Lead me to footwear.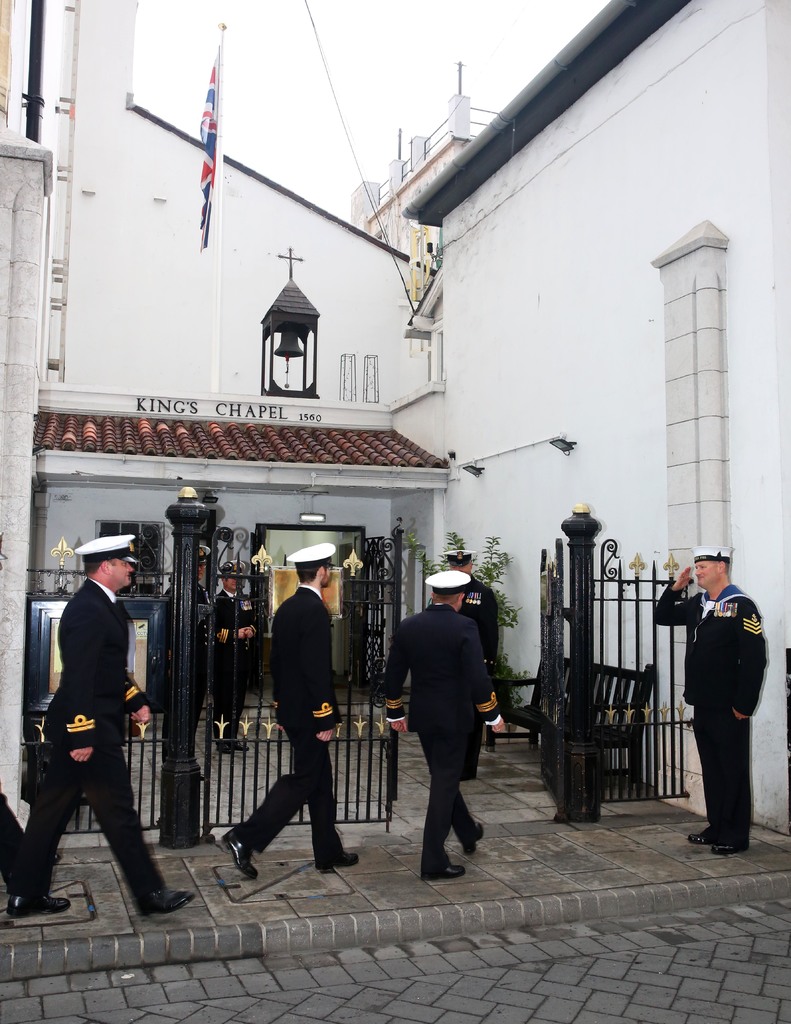
Lead to detection(132, 888, 197, 918).
